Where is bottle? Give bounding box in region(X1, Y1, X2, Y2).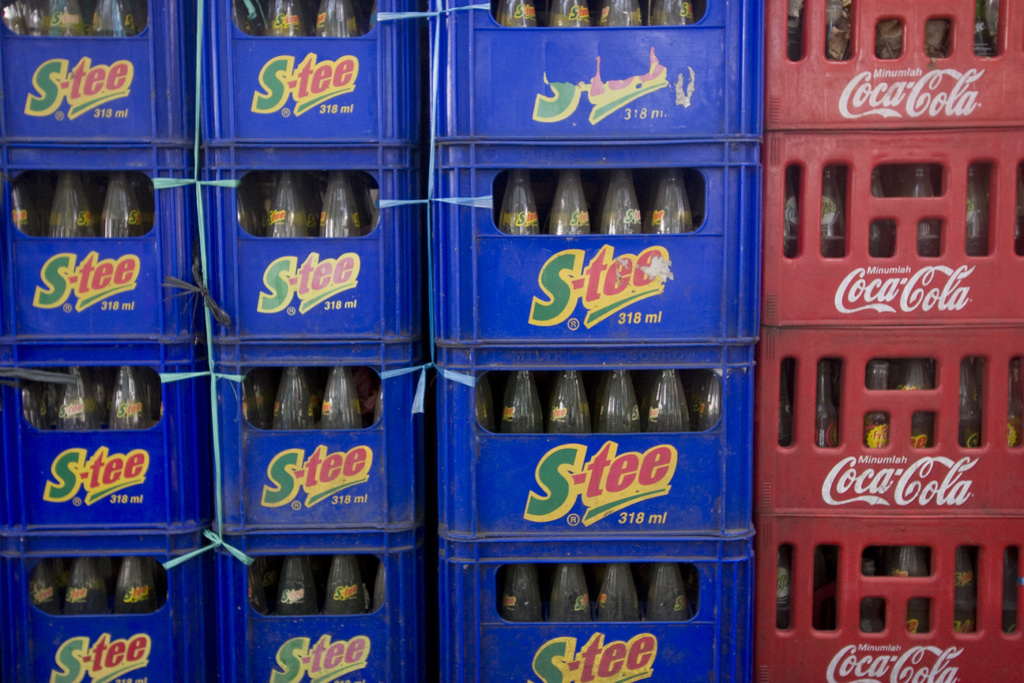
region(550, 373, 590, 438).
